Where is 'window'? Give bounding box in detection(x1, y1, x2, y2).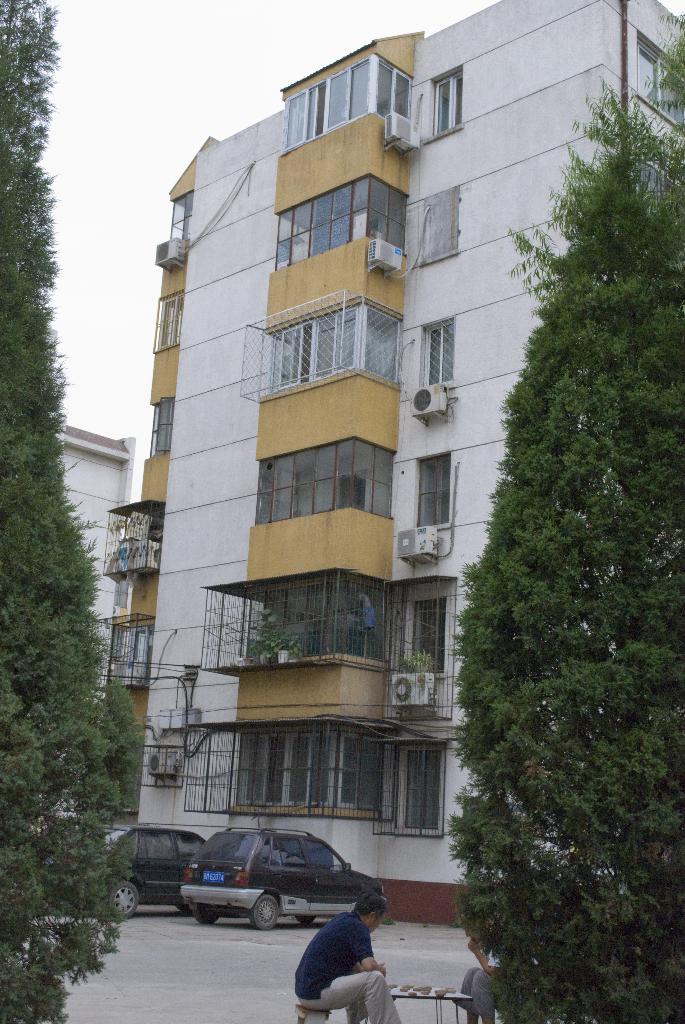
detection(154, 293, 184, 348).
